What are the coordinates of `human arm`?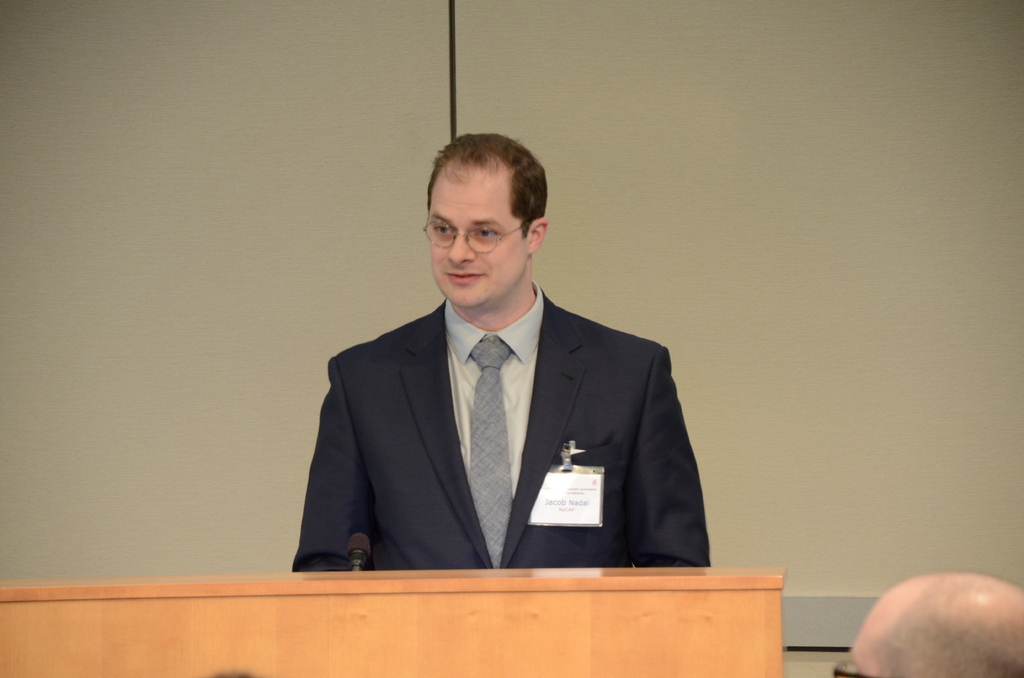
Rect(289, 352, 378, 578).
